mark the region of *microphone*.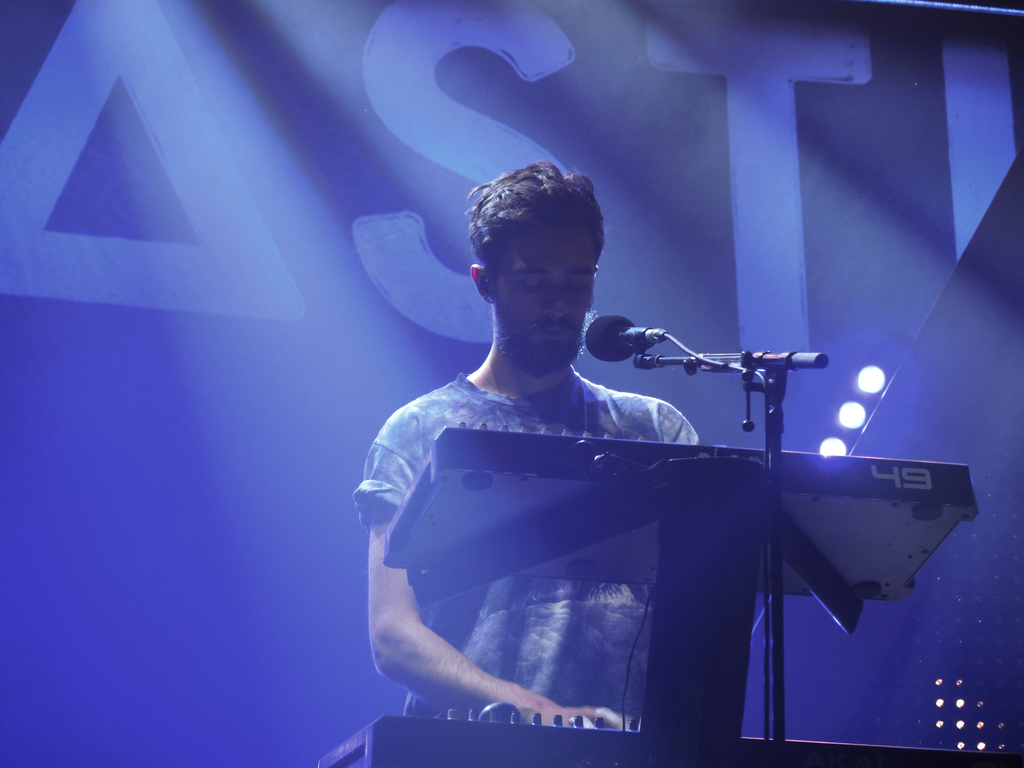
Region: box=[571, 306, 678, 360].
